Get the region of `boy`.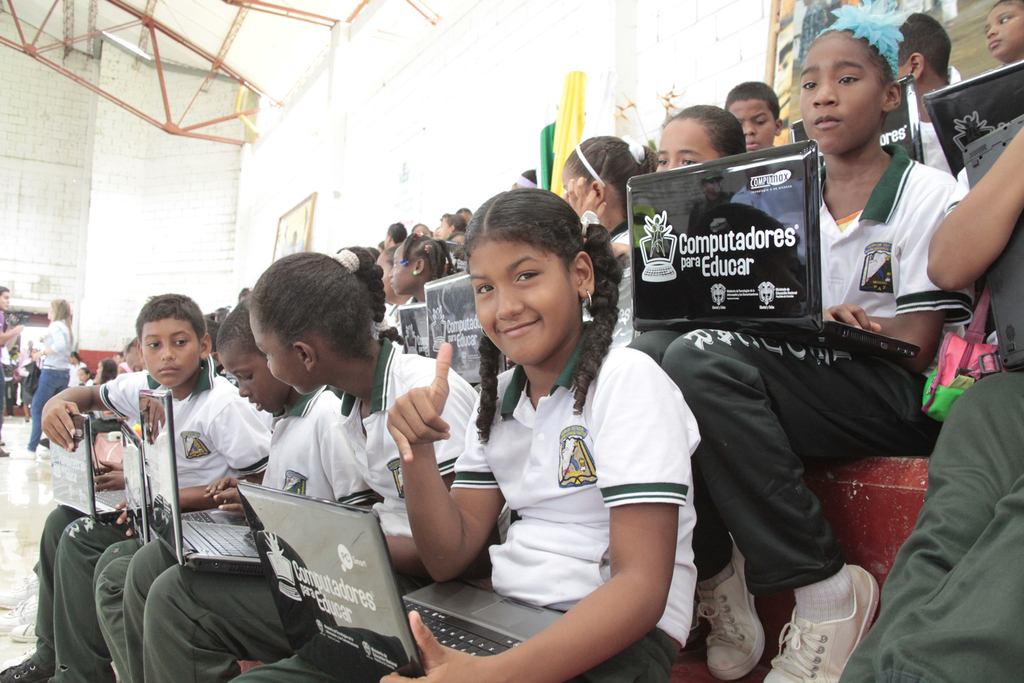
x1=35, y1=293, x2=273, y2=678.
